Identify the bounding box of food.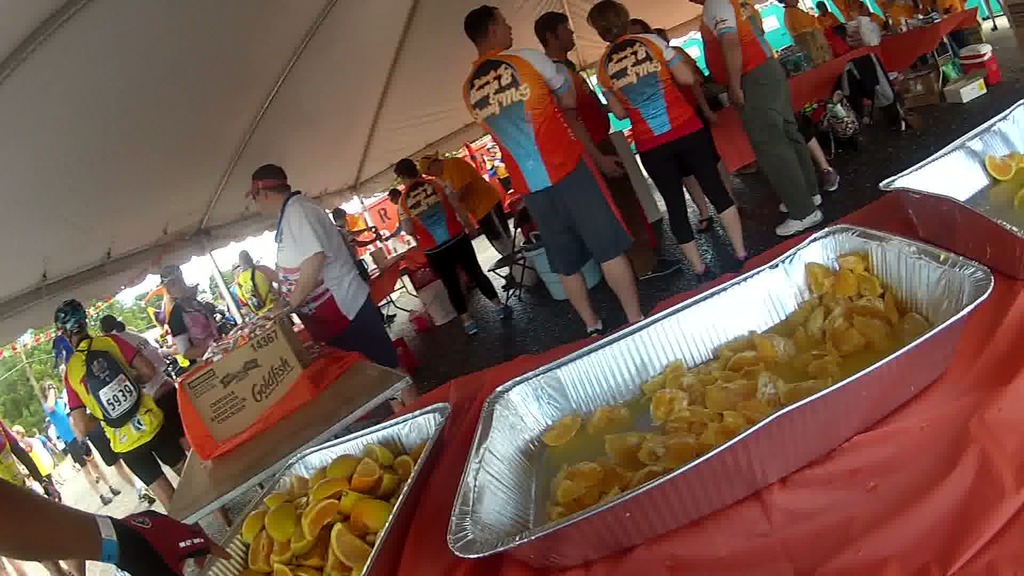
<box>479,255,920,496</box>.
